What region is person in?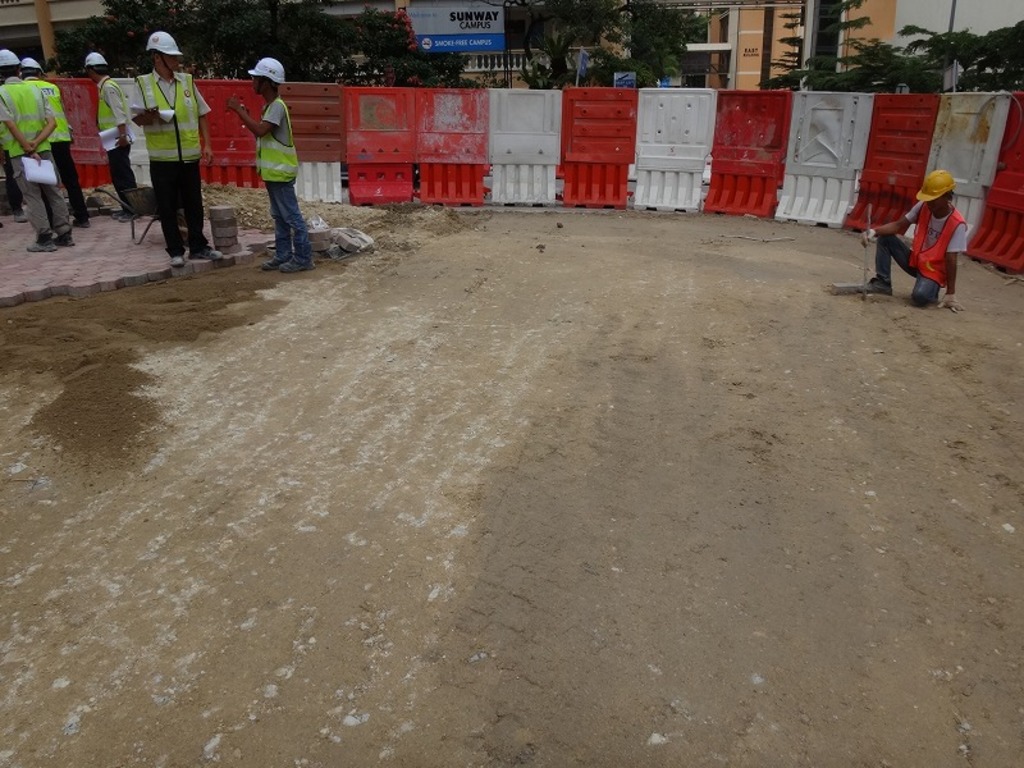
l=13, t=59, r=95, b=234.
